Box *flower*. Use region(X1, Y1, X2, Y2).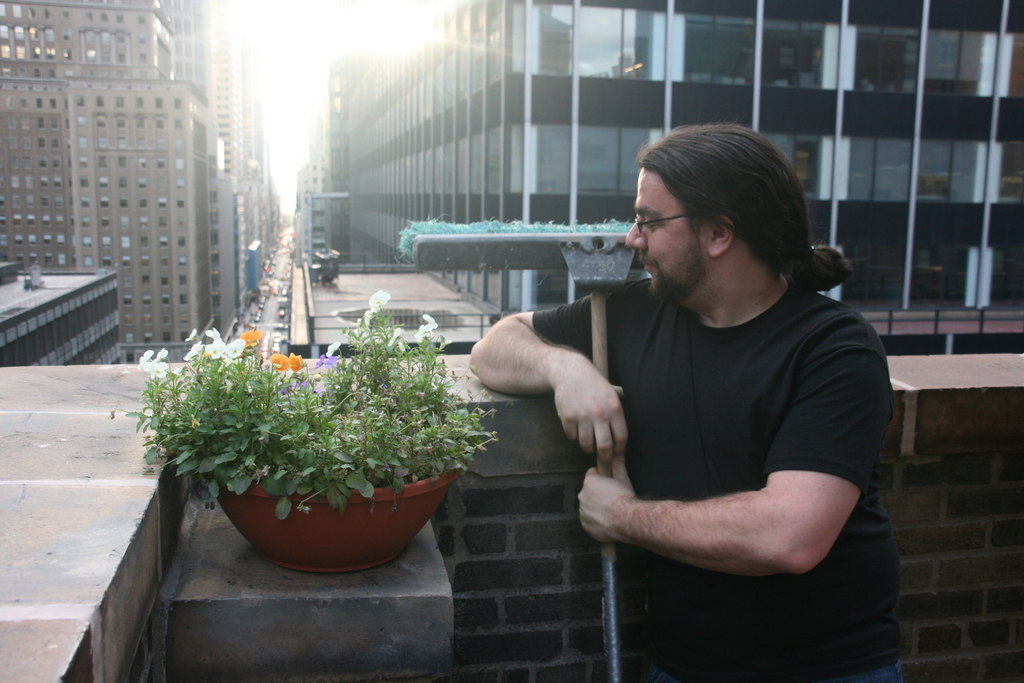
region(239, 328, 265, 352).
